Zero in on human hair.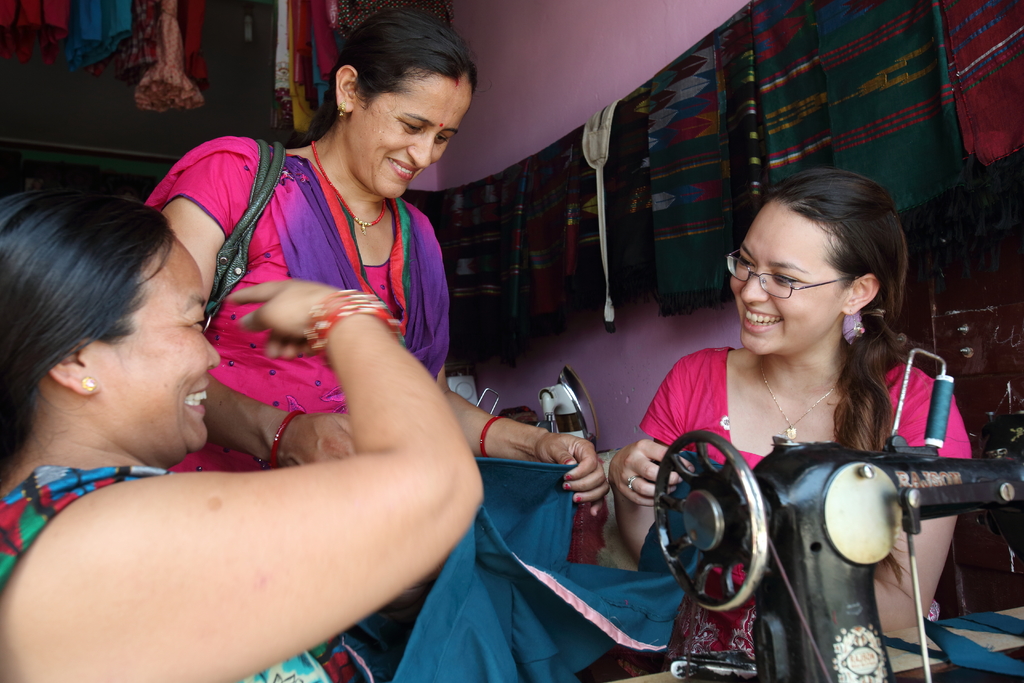
Zeroed in: BBox(316, 16, 477, 157).
